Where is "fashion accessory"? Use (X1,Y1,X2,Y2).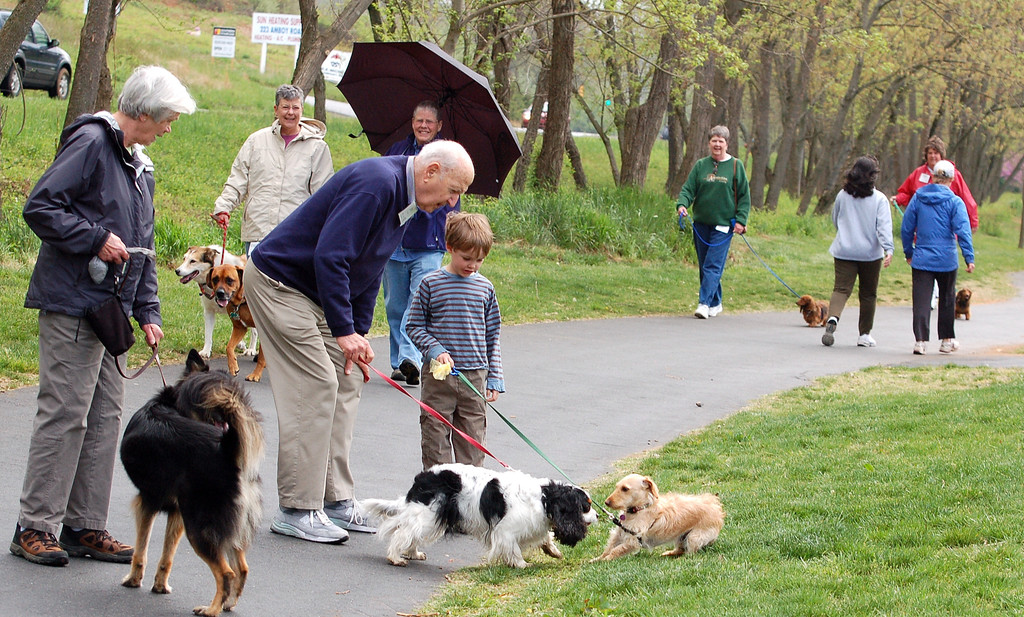
(59,526,138,563).
